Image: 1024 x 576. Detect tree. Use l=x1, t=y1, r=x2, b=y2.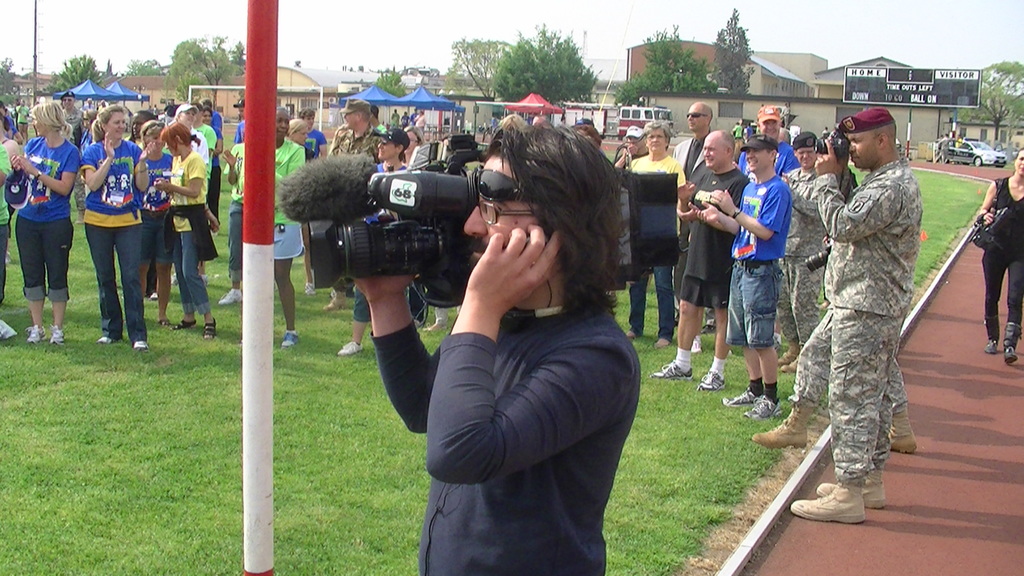
l=376, t=68, r=413, b=99.
